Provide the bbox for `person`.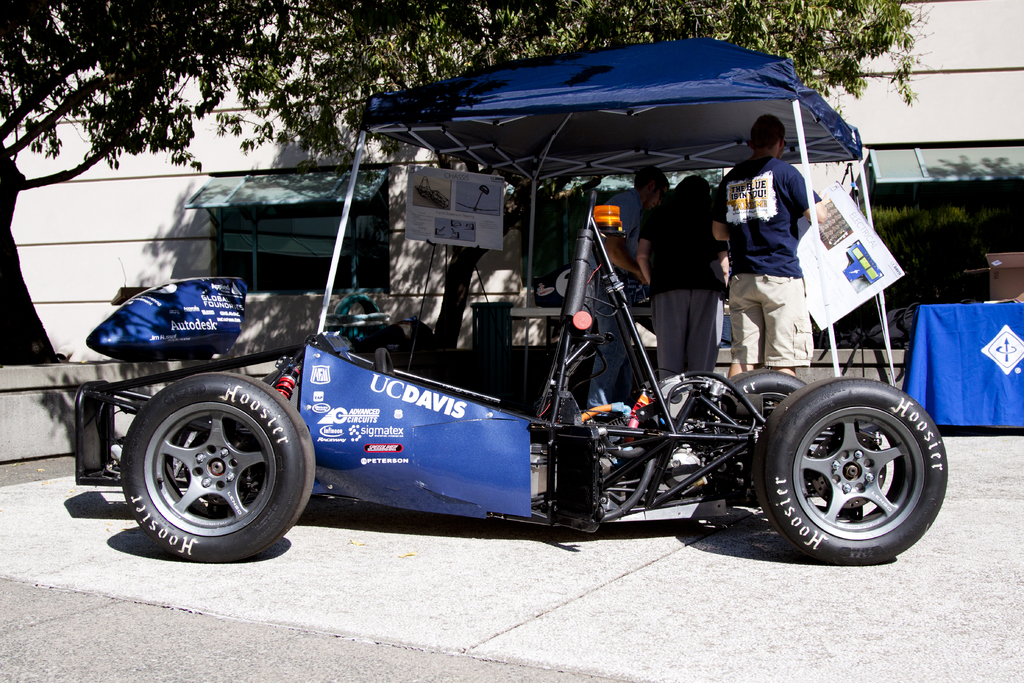
locate(590, 181, 650, 406).
